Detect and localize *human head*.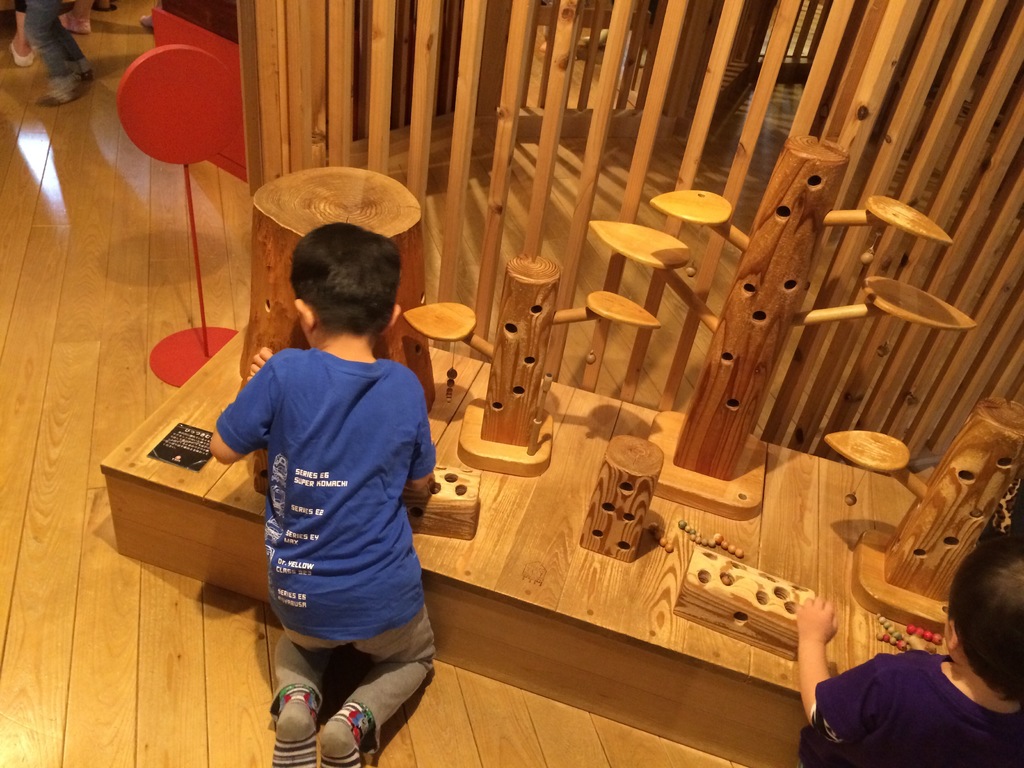
Localized at (934, 569, 1023, 697).
